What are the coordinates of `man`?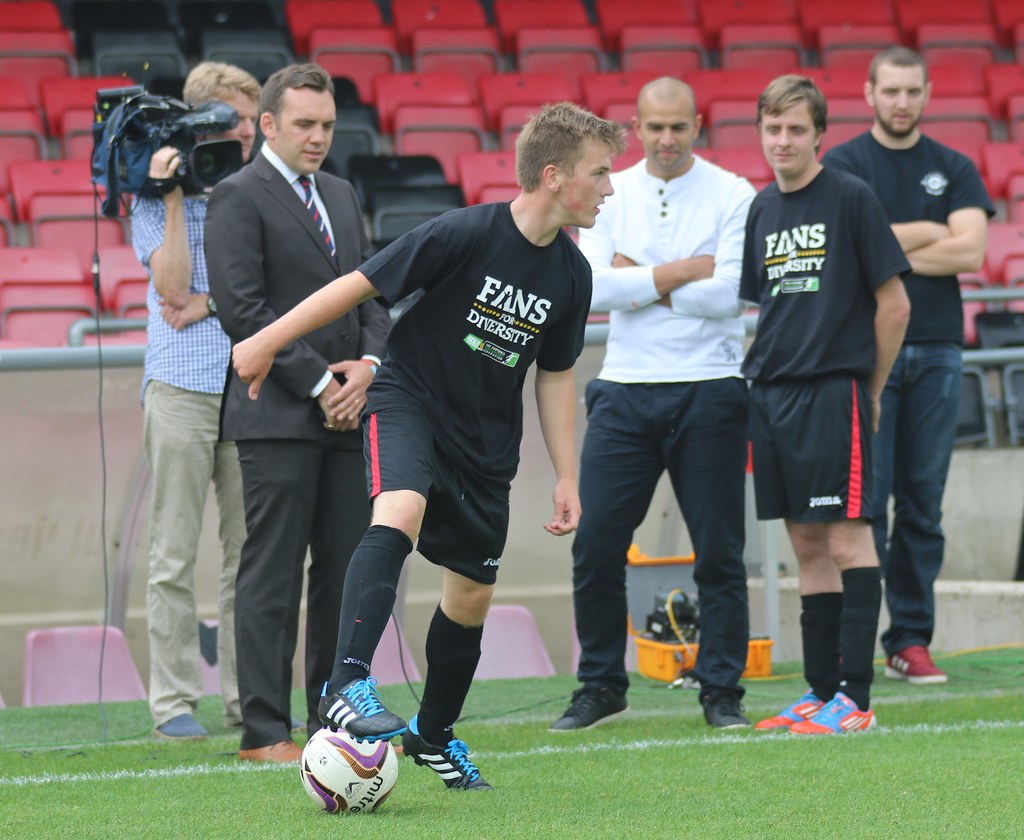
pyautogui.locateOnScreen(735, 85, 912, 739).
